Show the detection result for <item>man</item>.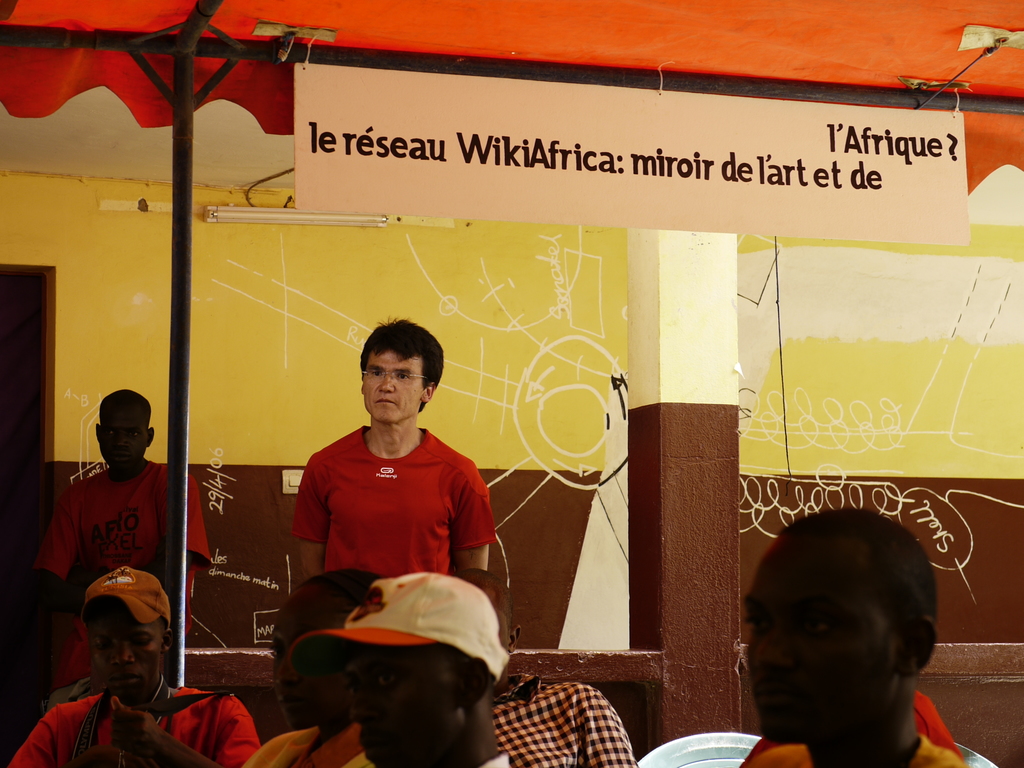
(268,348,511,640).
